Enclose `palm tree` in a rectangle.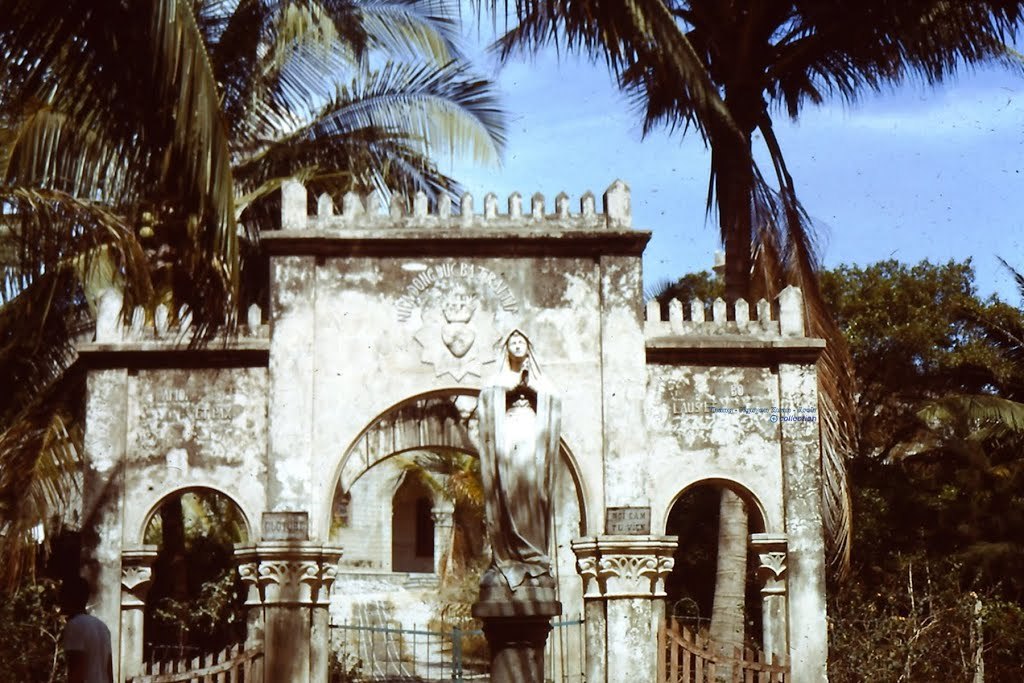
BBox(551, 8, 974, 312).
